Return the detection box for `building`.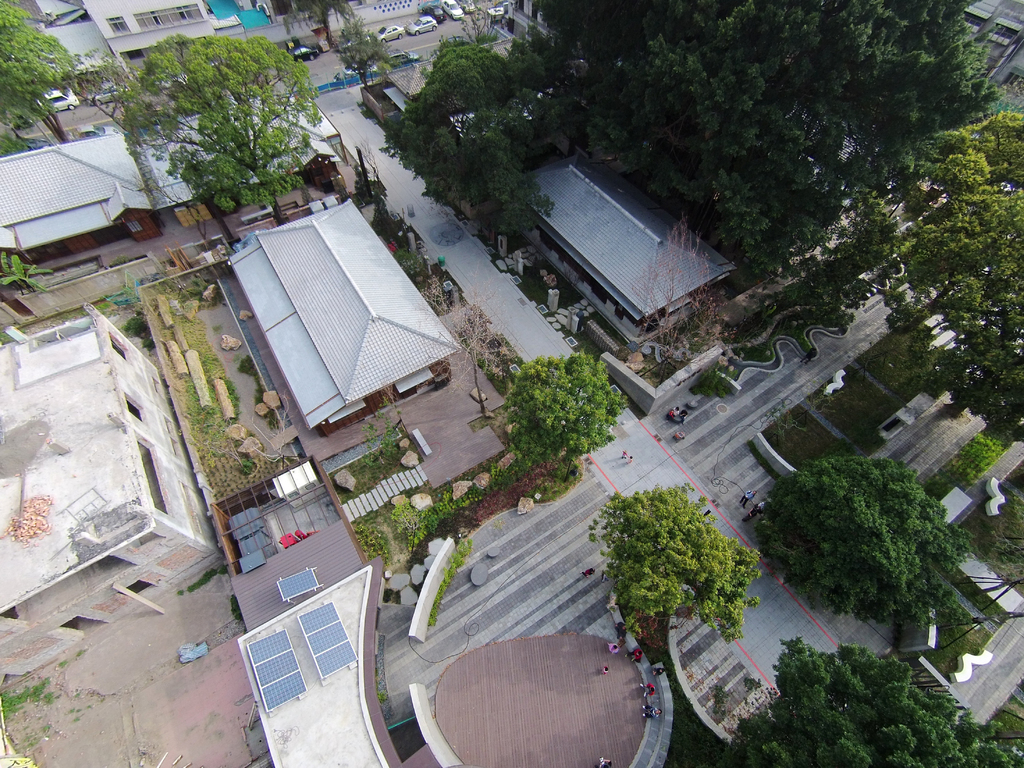
pyautogui.locateOnScreen(0, 124, 162, 273).
